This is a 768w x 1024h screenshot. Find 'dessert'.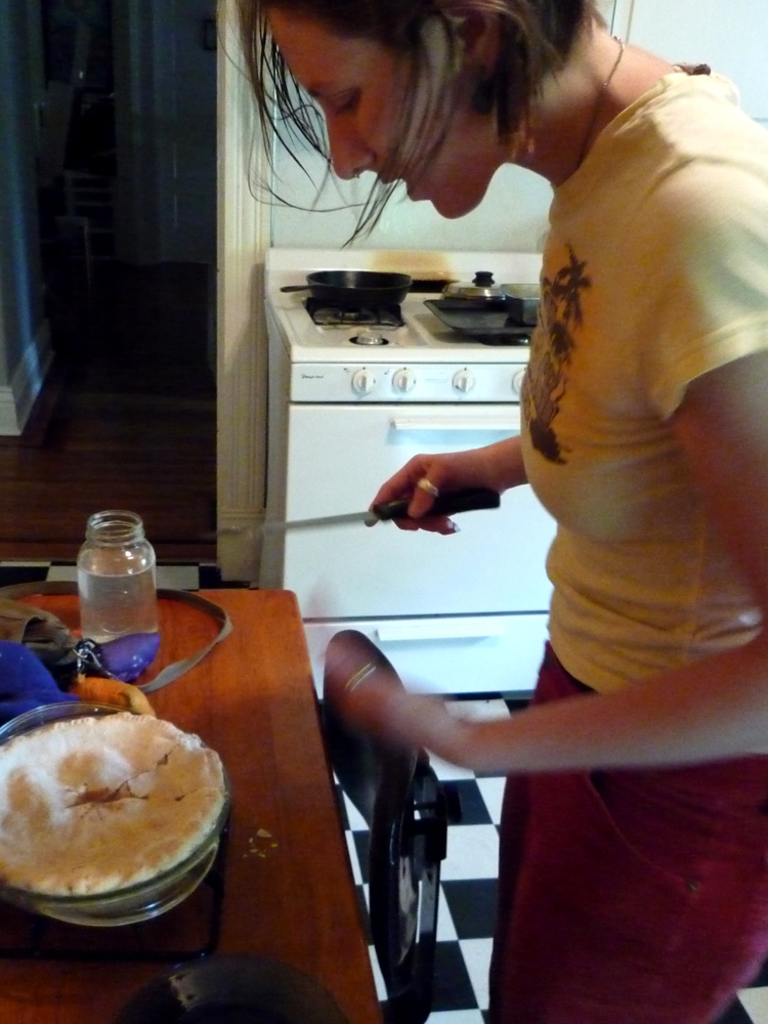
Bounding box: <region>0, 705, 218, 942</region>.
